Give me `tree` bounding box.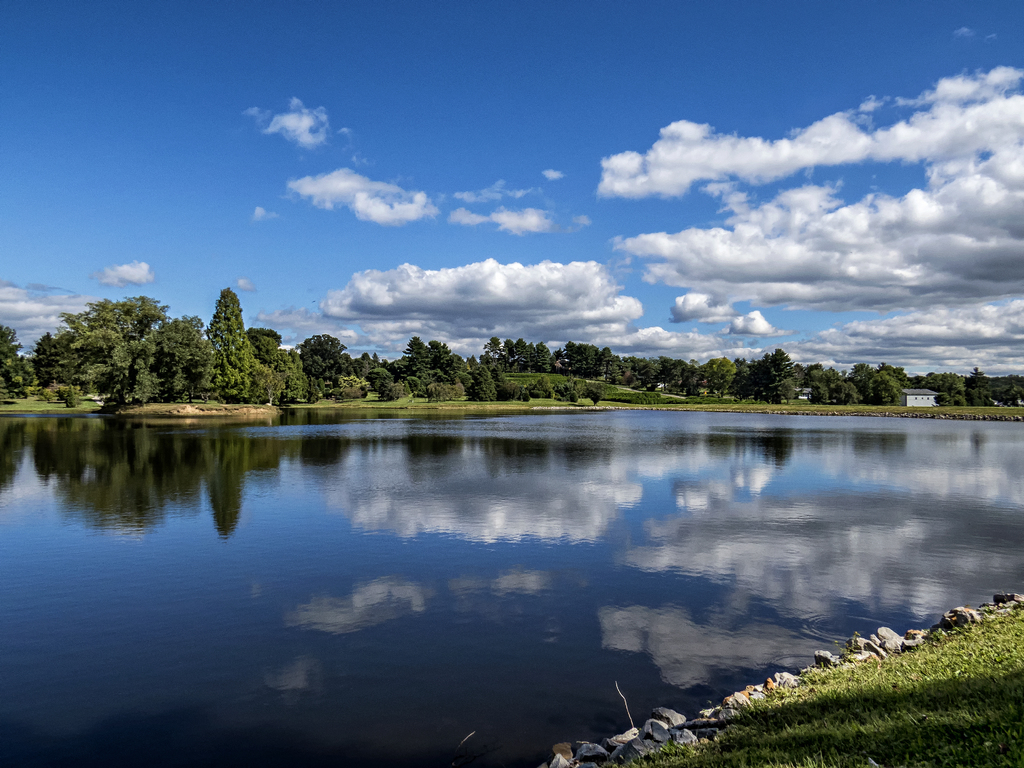
{"left": 404, "top": 377, "right": 422, "bottom": 393}.
